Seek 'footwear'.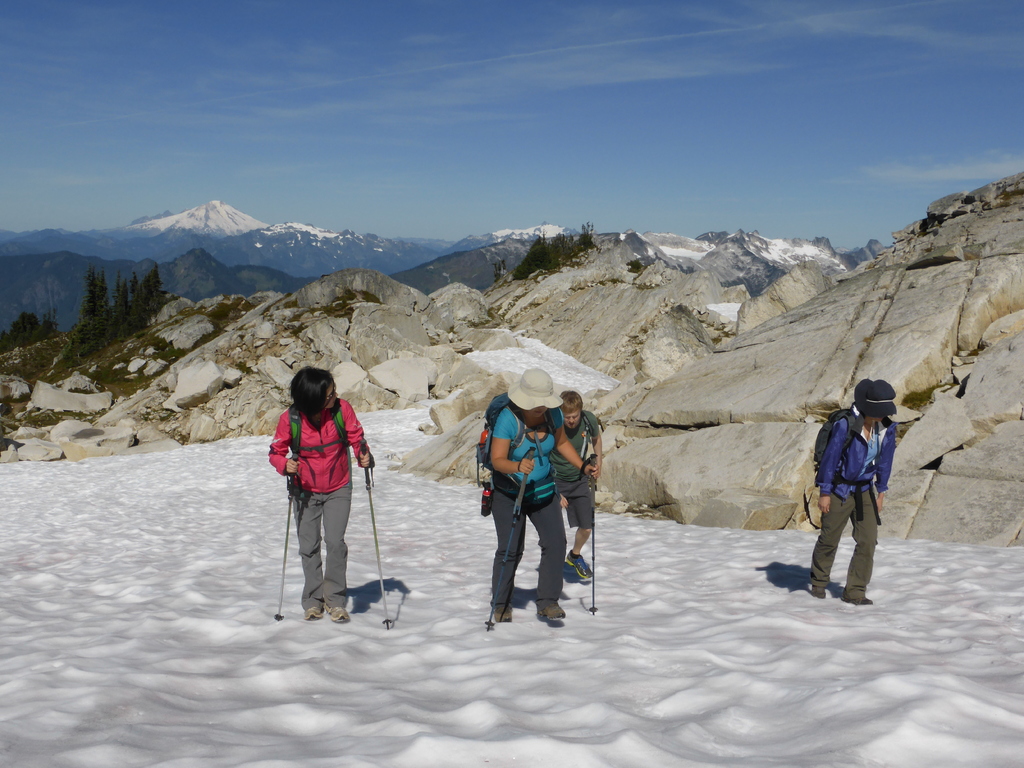
bbox=[810, 587, 831, 600].
